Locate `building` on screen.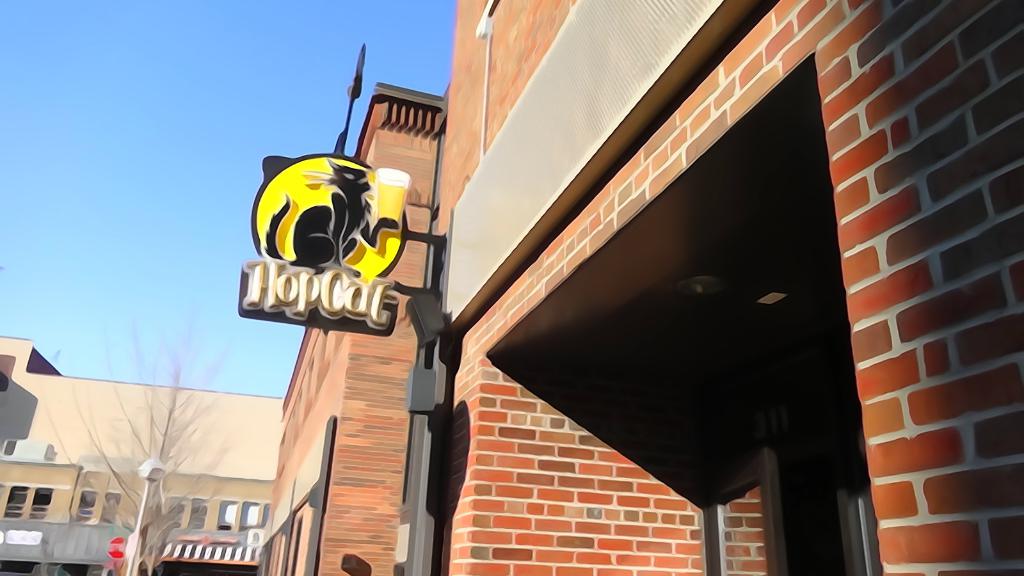
On screen at {"x1": 249, "y1": 80, "x2": 452, "y2": 575}.
